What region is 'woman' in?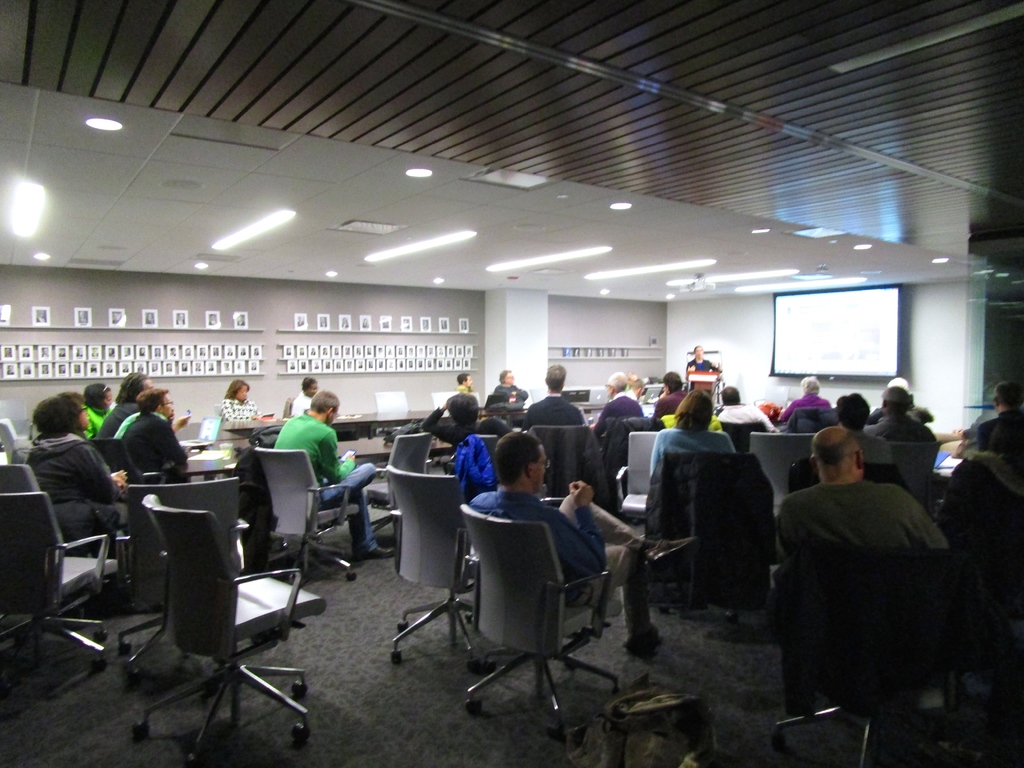
652 392 738 478.
